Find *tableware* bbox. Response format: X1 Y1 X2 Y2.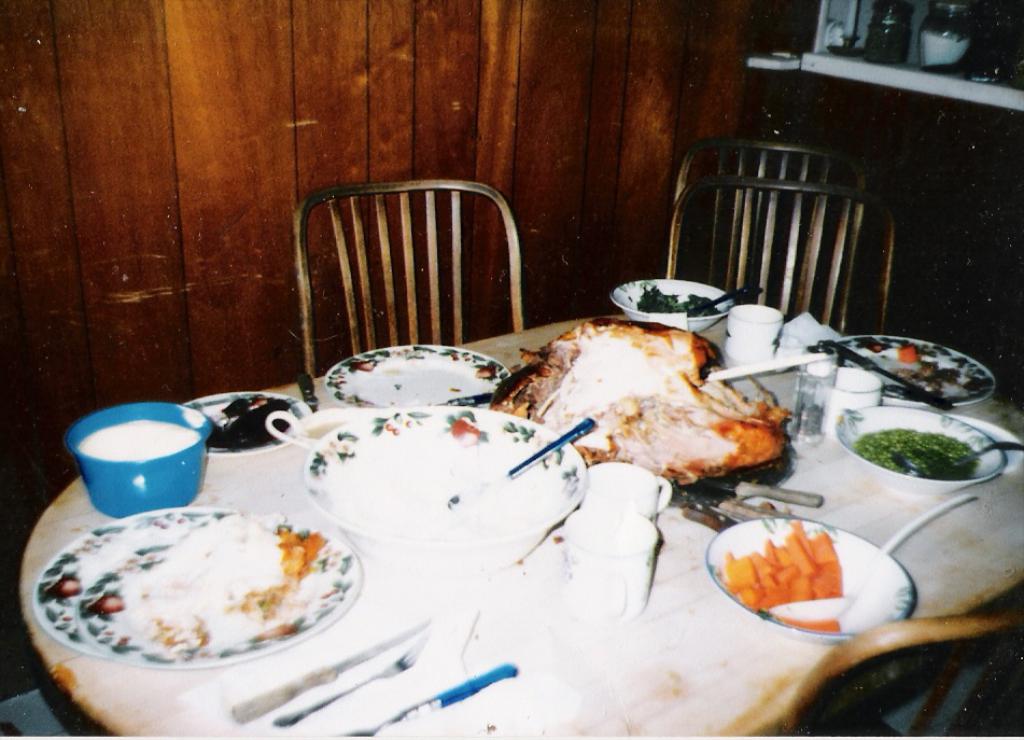
448 413 604 506.
